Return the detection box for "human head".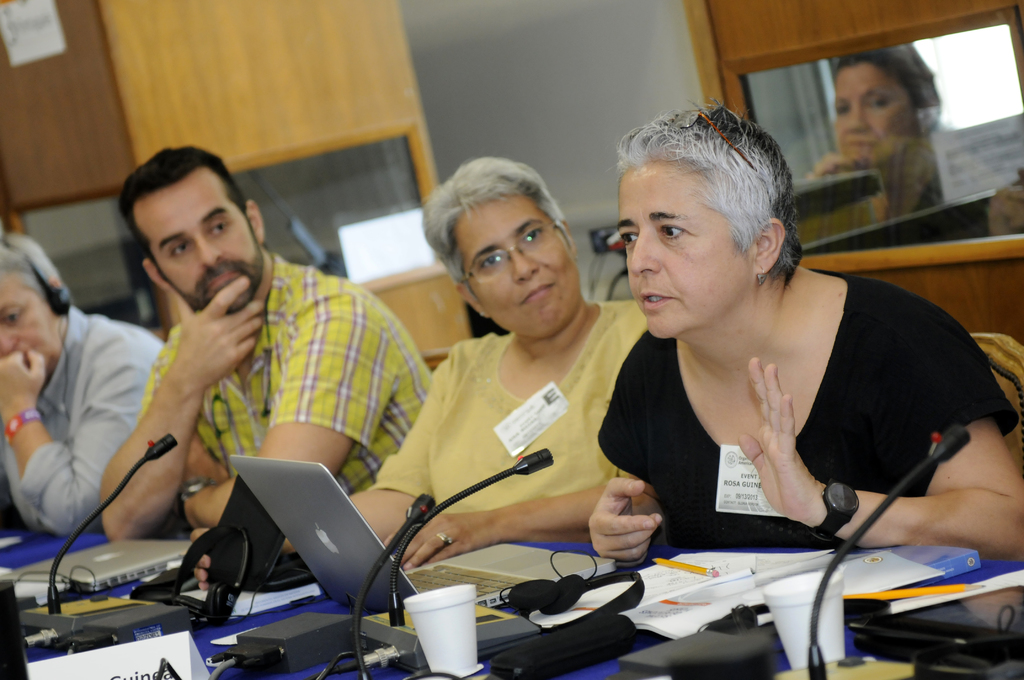
detection(420, 158, 584, 337).
